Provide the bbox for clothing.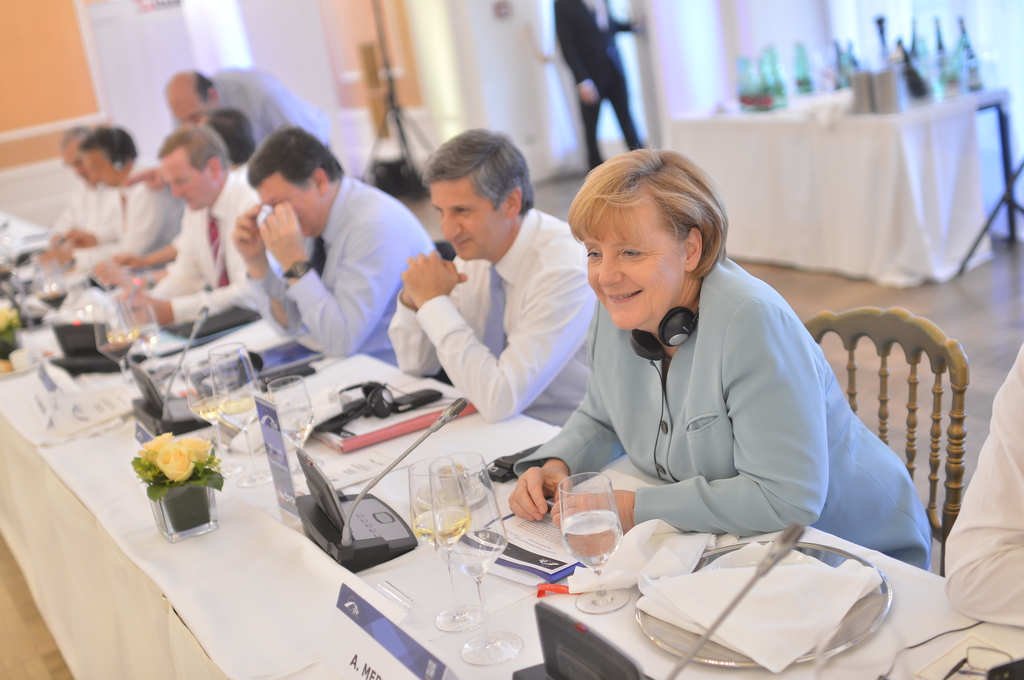
[942,342,1023,627].
